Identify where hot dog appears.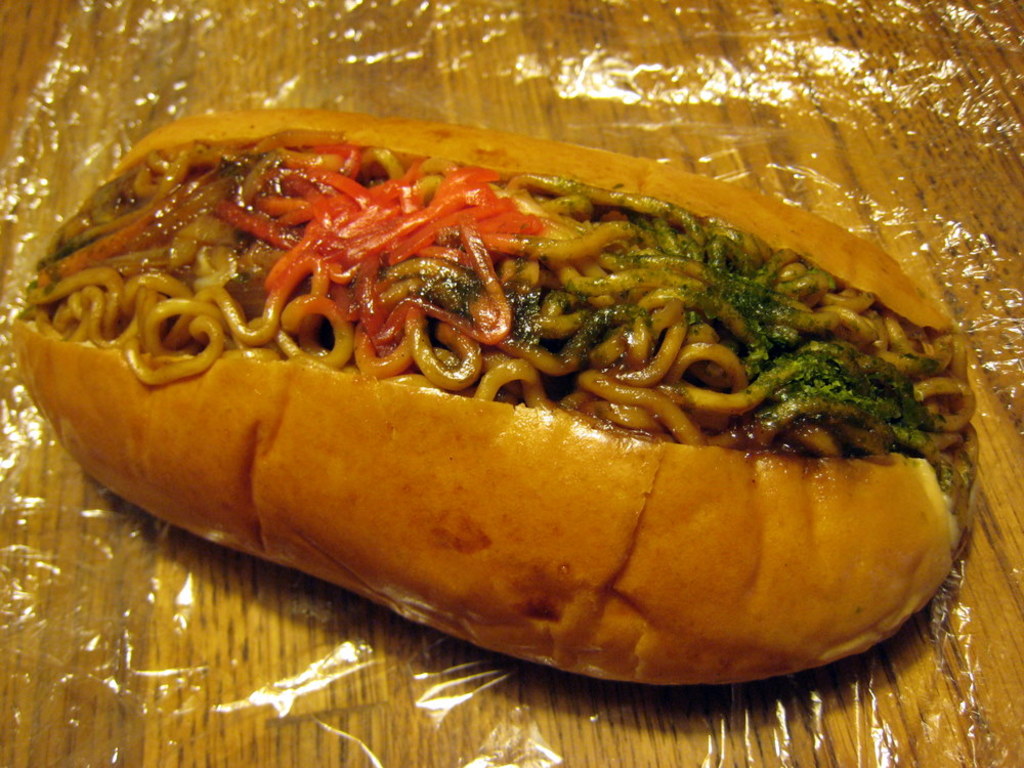
Appears at select_region(0, 75, 1023, 709).
